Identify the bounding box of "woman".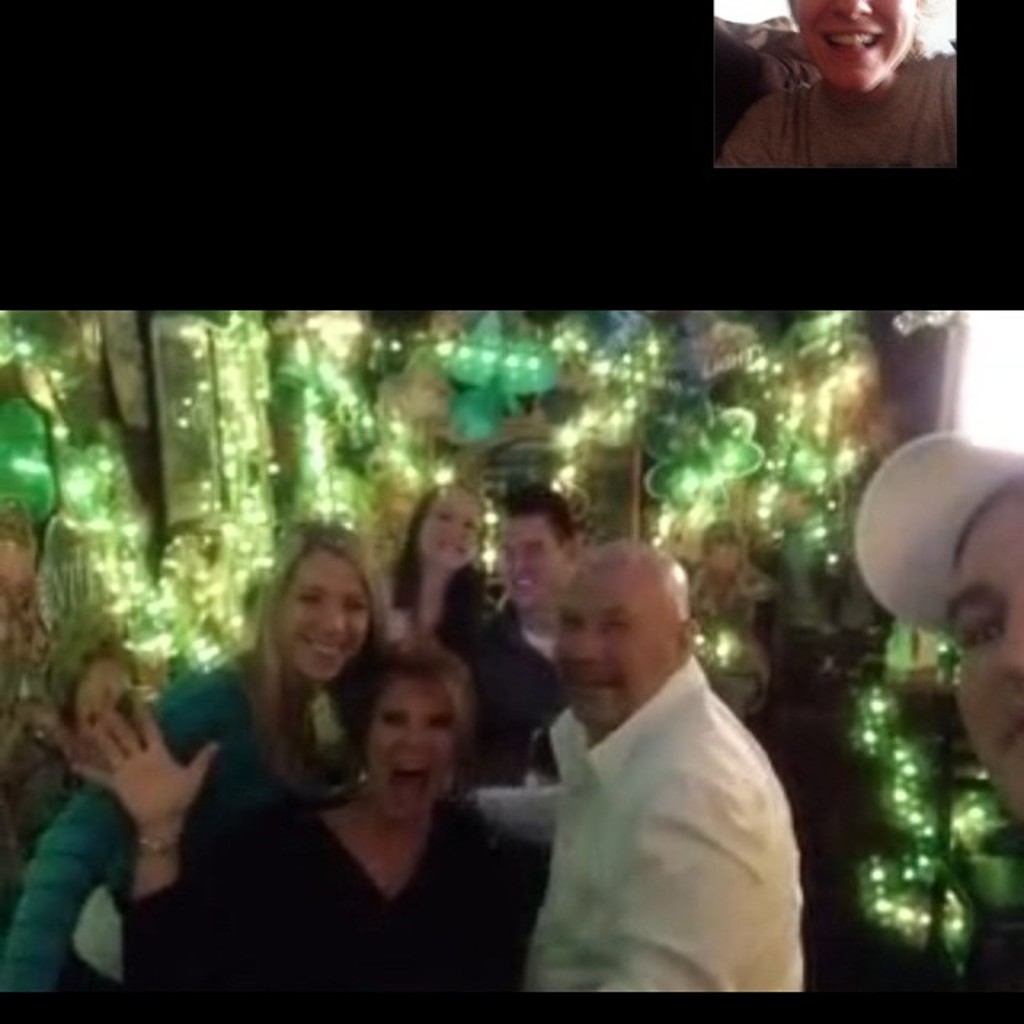
l=381, t=480, r=494, b=653.
